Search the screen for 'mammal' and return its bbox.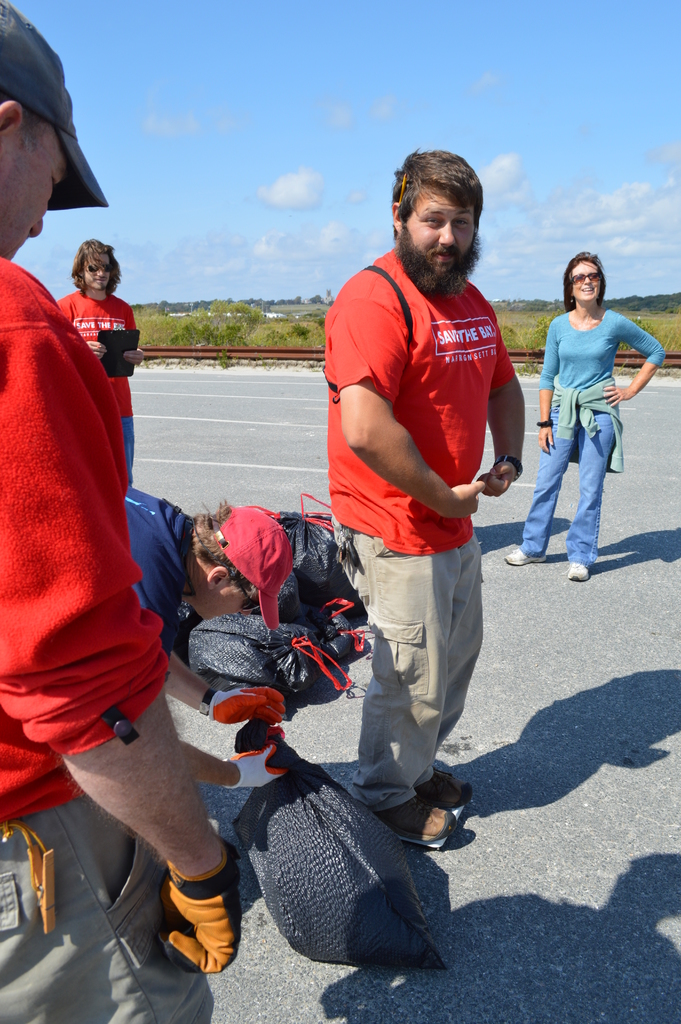
Found: [x1=537, y1=232, x2=653, y2=580].
